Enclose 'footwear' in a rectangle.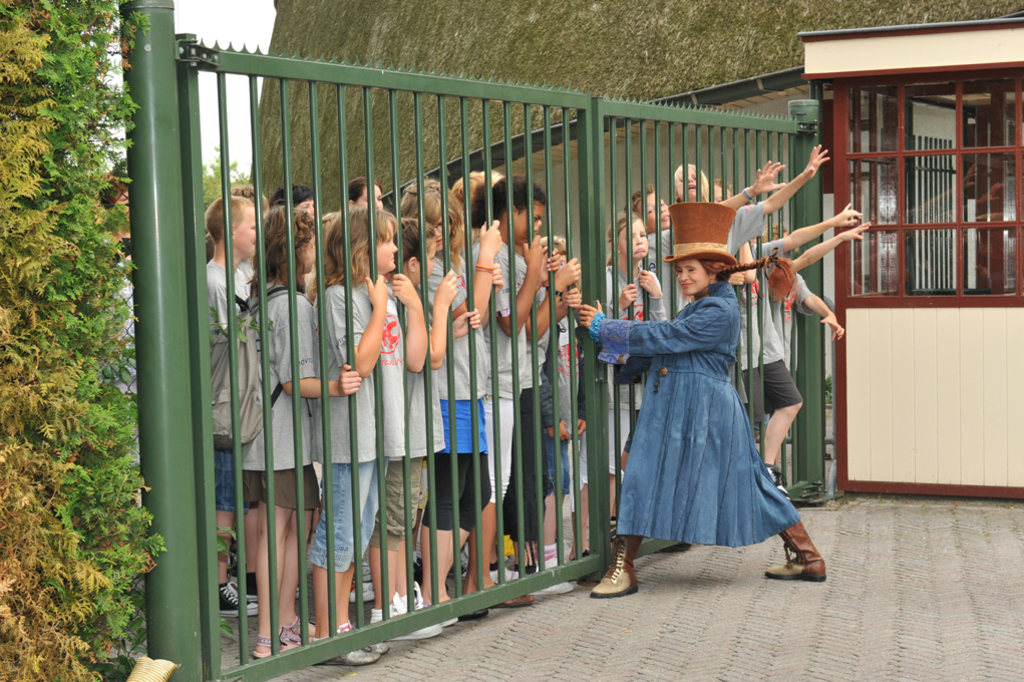
select_region(460, 605, 501, 621).
